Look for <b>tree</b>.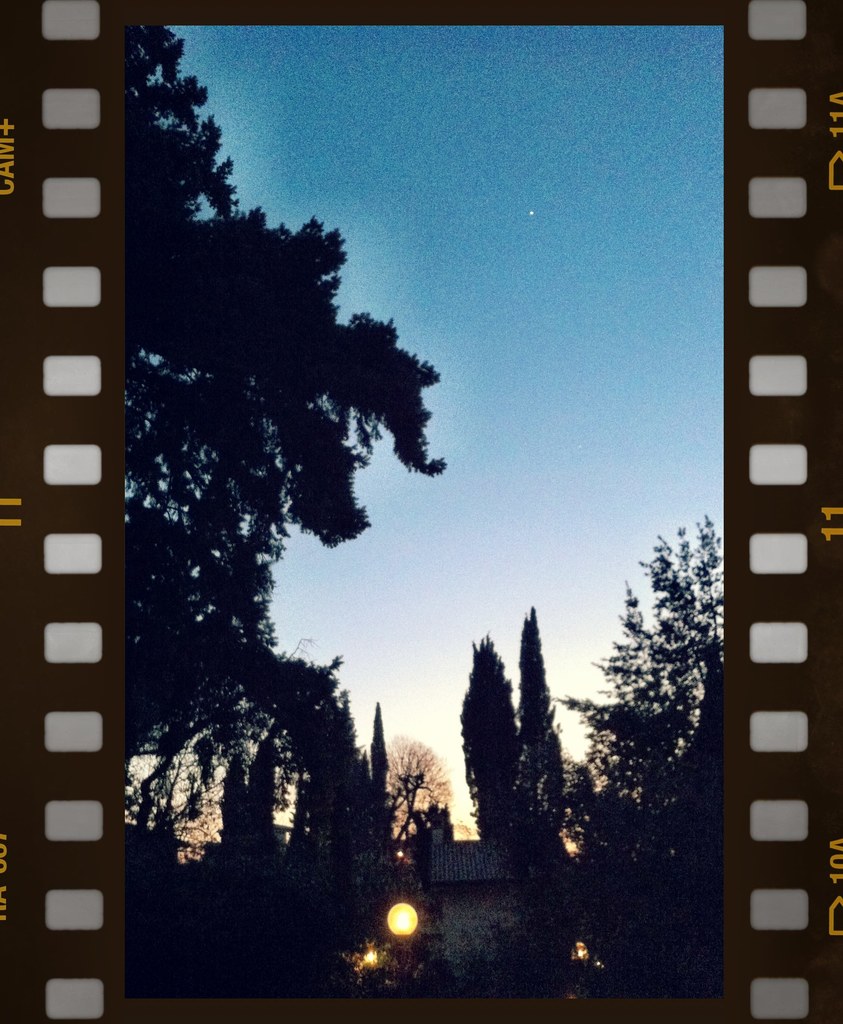
Found: 538 518 723 950.
